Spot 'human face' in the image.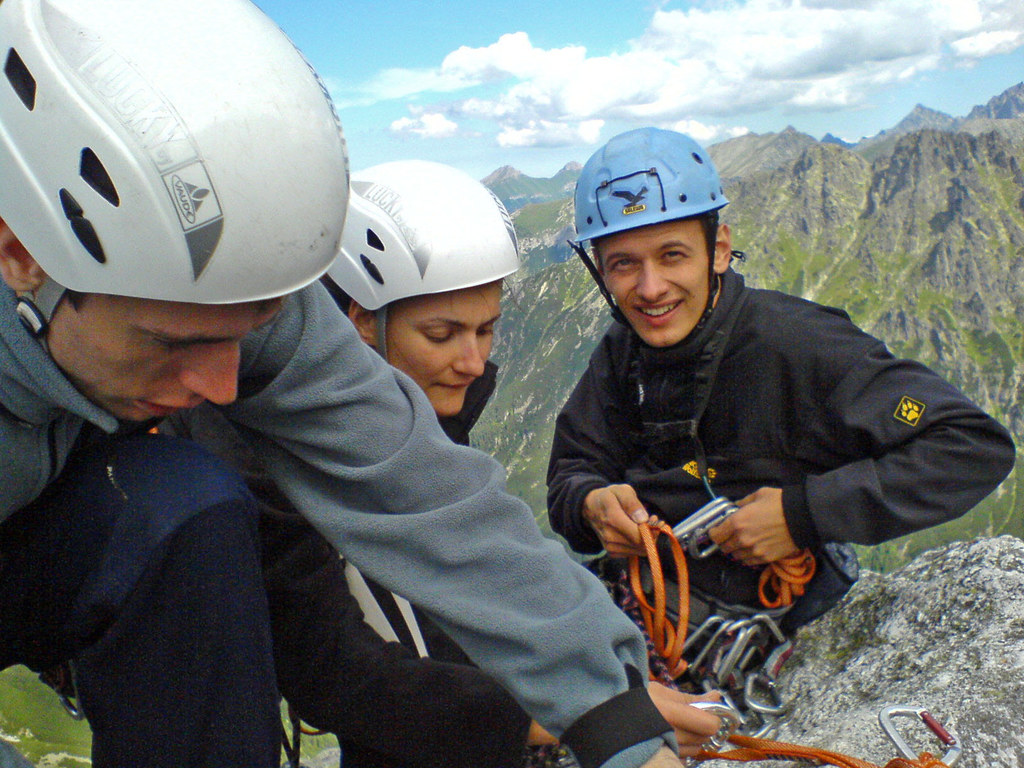
'human face' found at {"x1": 364, "y1": 282, "x2": 509, "y2": 422}.
